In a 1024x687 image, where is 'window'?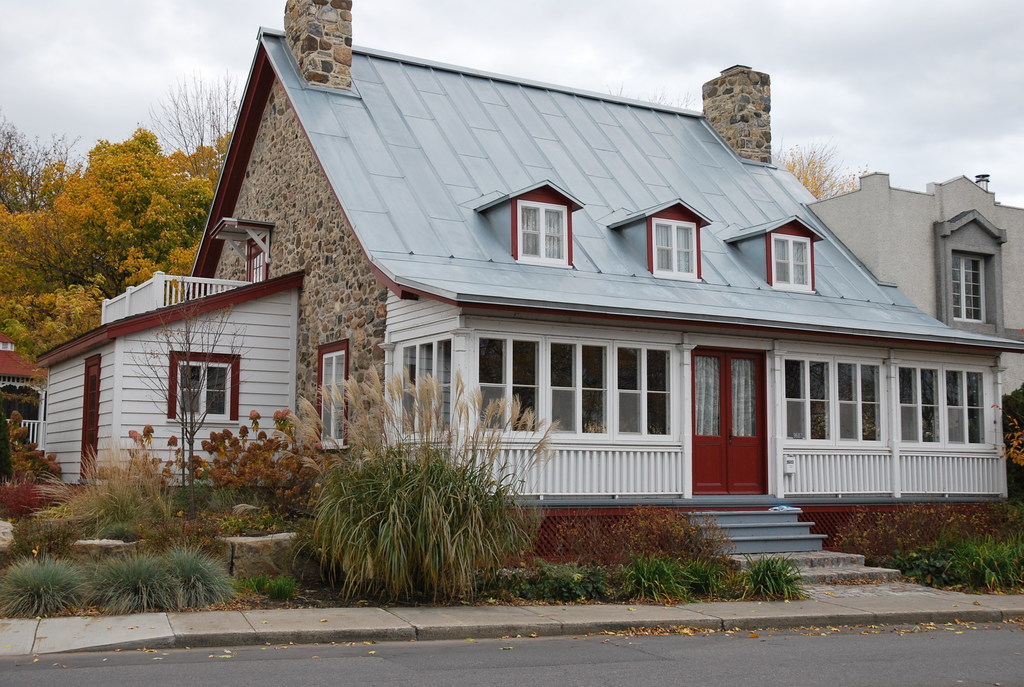
x1=769 y1=229 x2=814 y2=291.
